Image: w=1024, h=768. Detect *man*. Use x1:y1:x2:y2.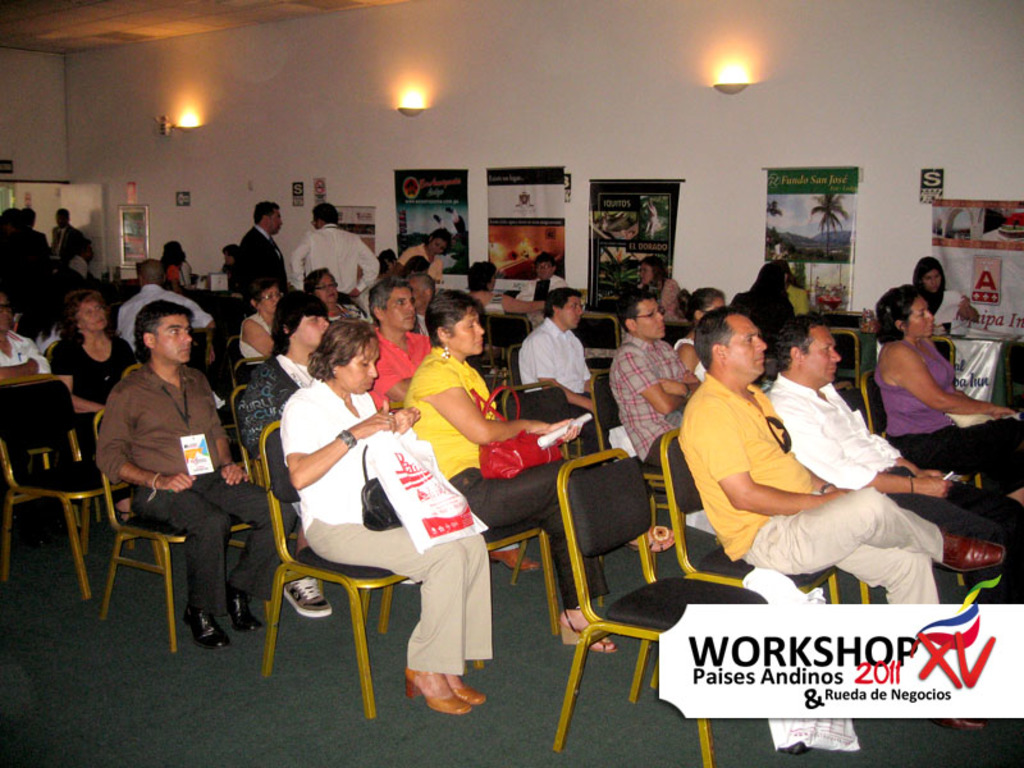
95:302:287:645.
